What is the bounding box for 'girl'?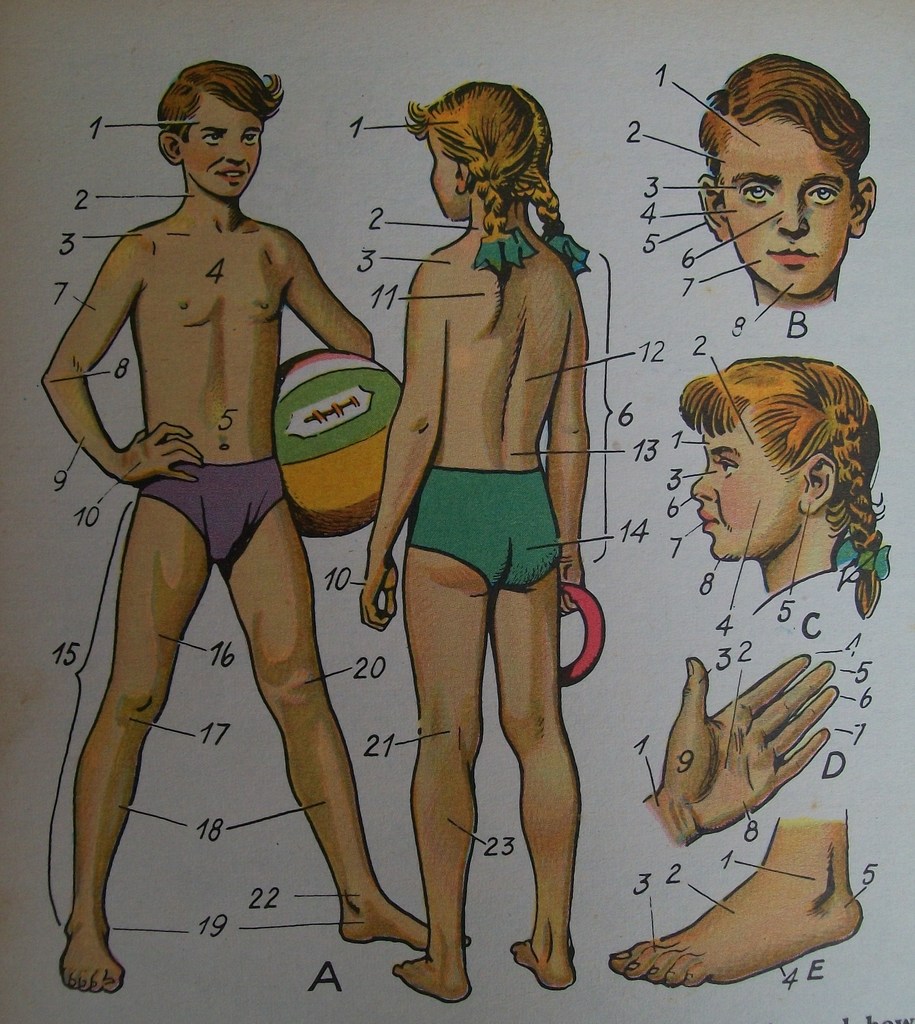
BBox(353, 78, 586, 1005).
